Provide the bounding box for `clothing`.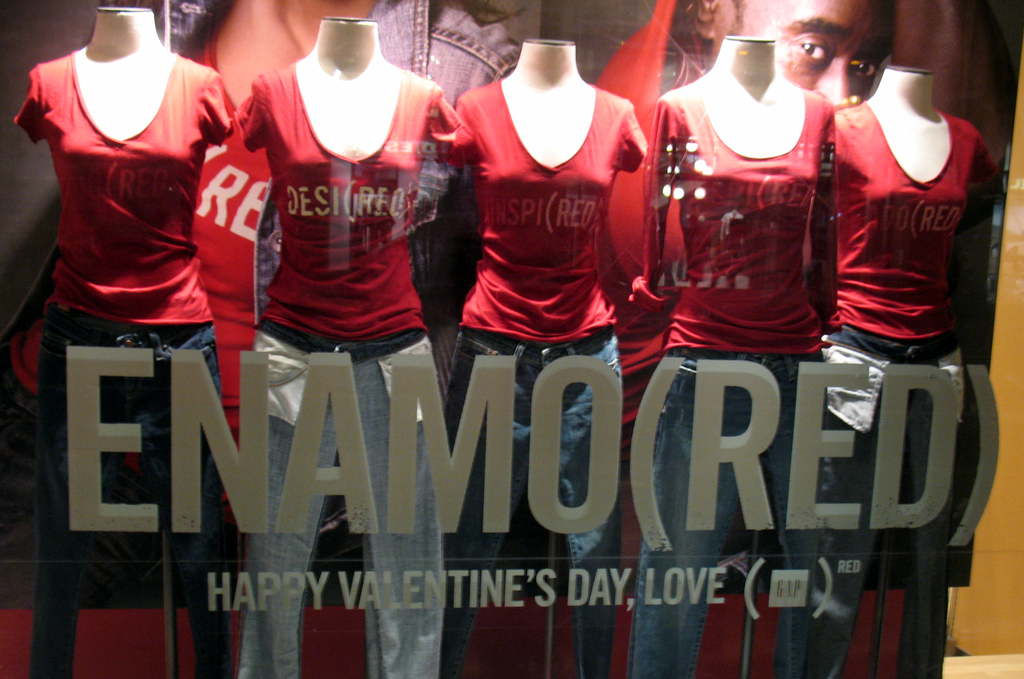
detection(627, 82, 836, 678).
